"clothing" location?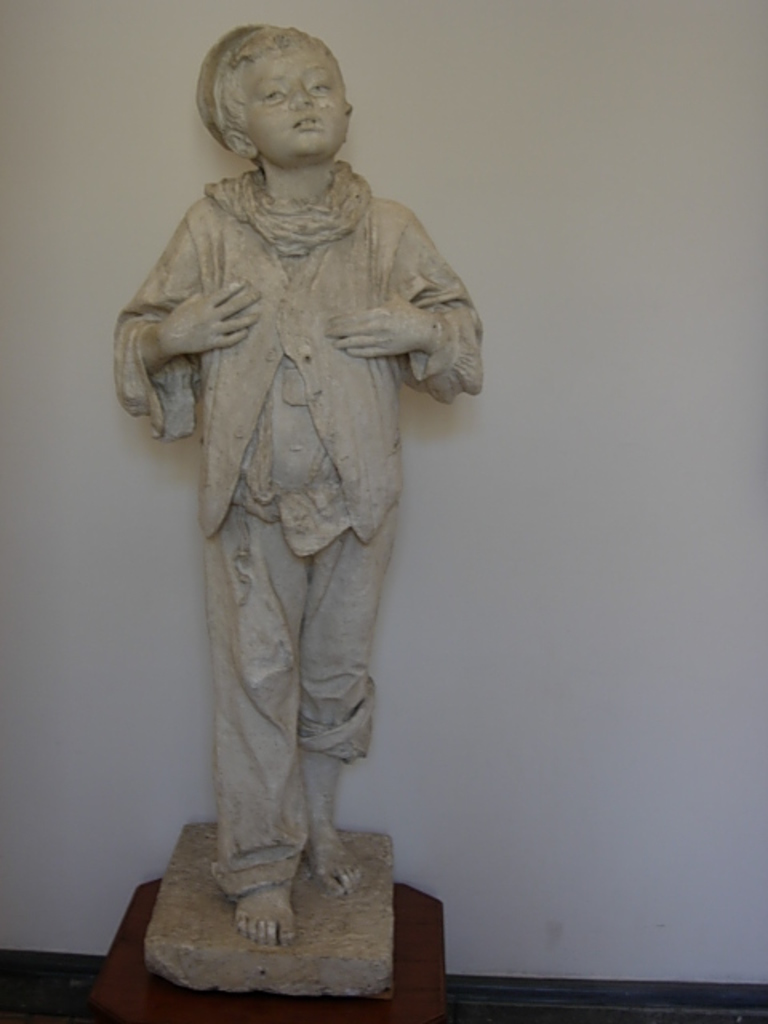
x1=106 y1=83 x2=474 y2=848
